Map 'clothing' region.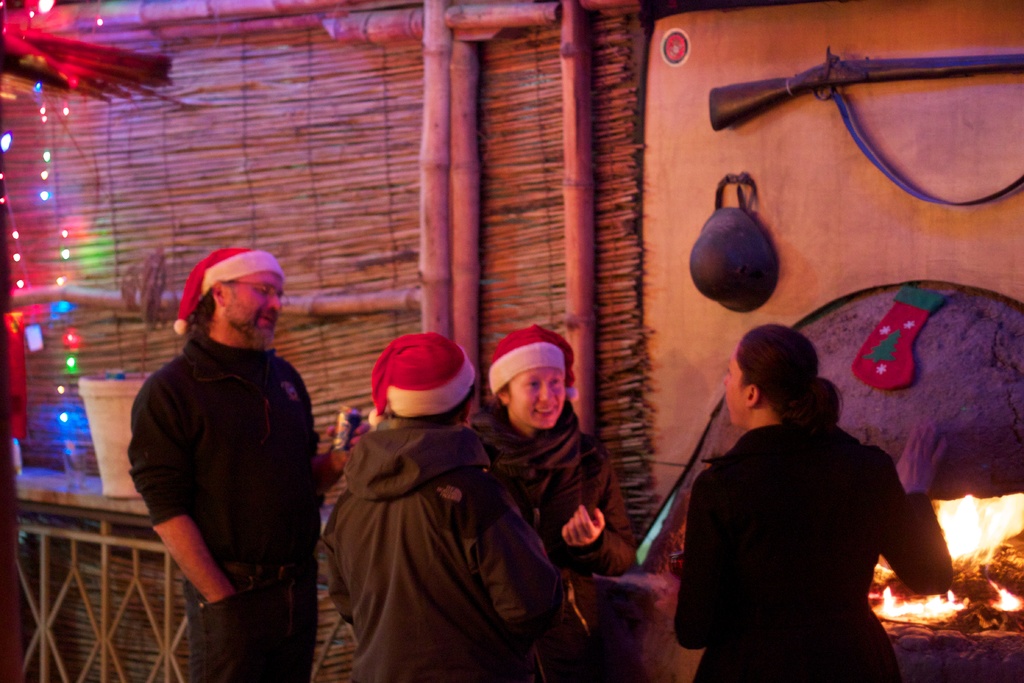
Mapped to bbox=(332, 443, 538, 678).
